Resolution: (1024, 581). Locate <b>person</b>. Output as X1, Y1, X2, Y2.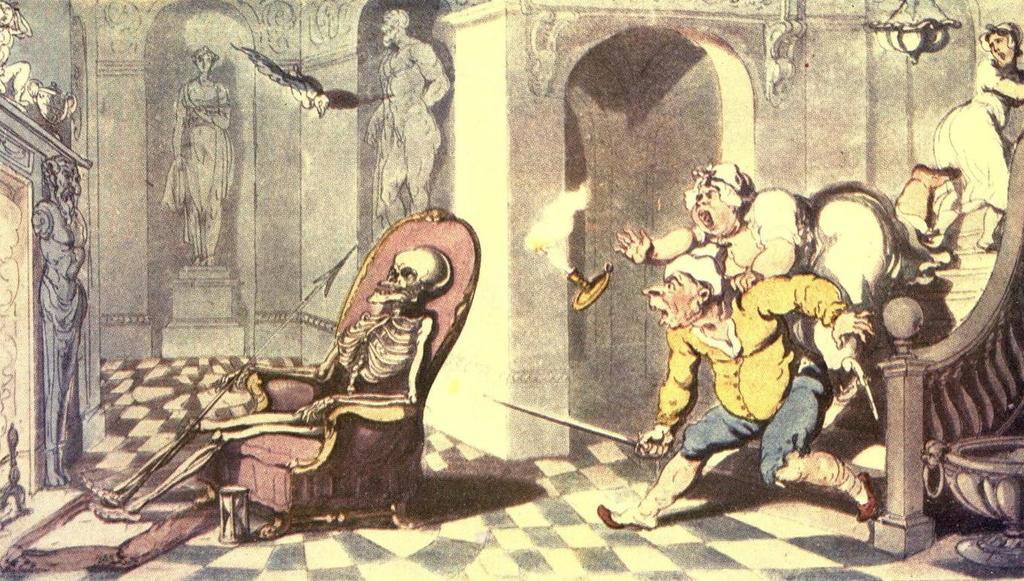
172, 50, 234, 275.
